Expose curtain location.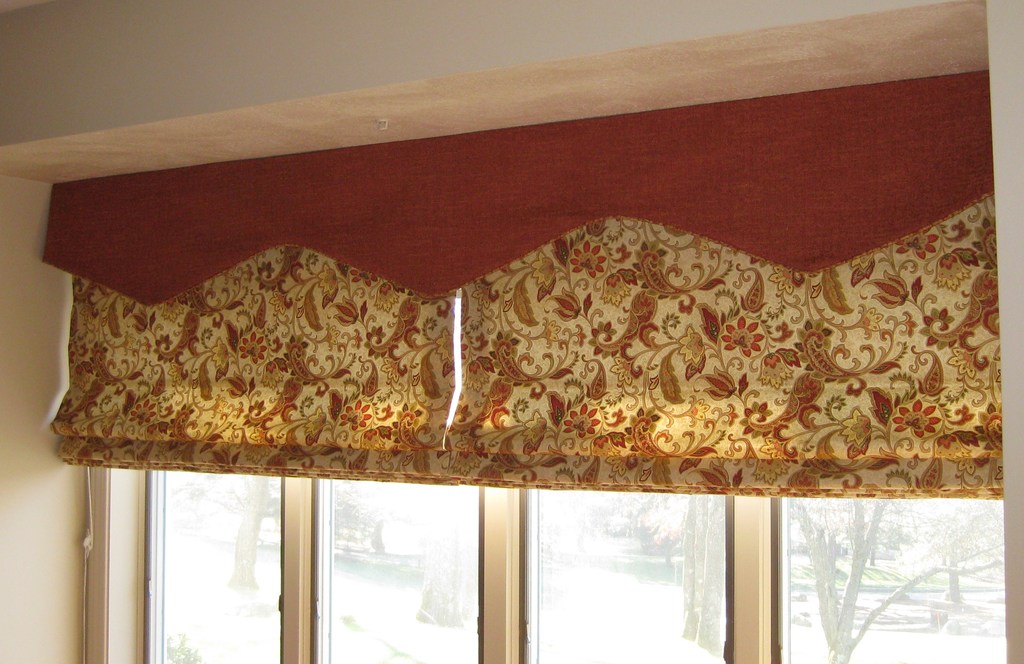
Exposed at 4, 87, 1007, 555.
